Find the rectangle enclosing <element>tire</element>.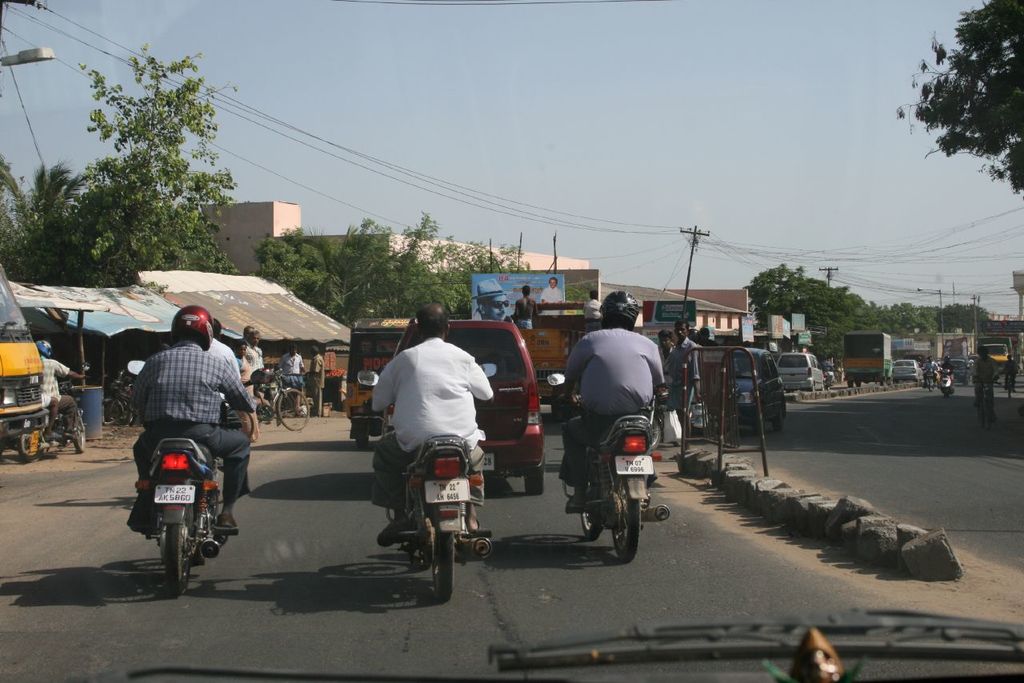
box(982, 396, 997, 439).
